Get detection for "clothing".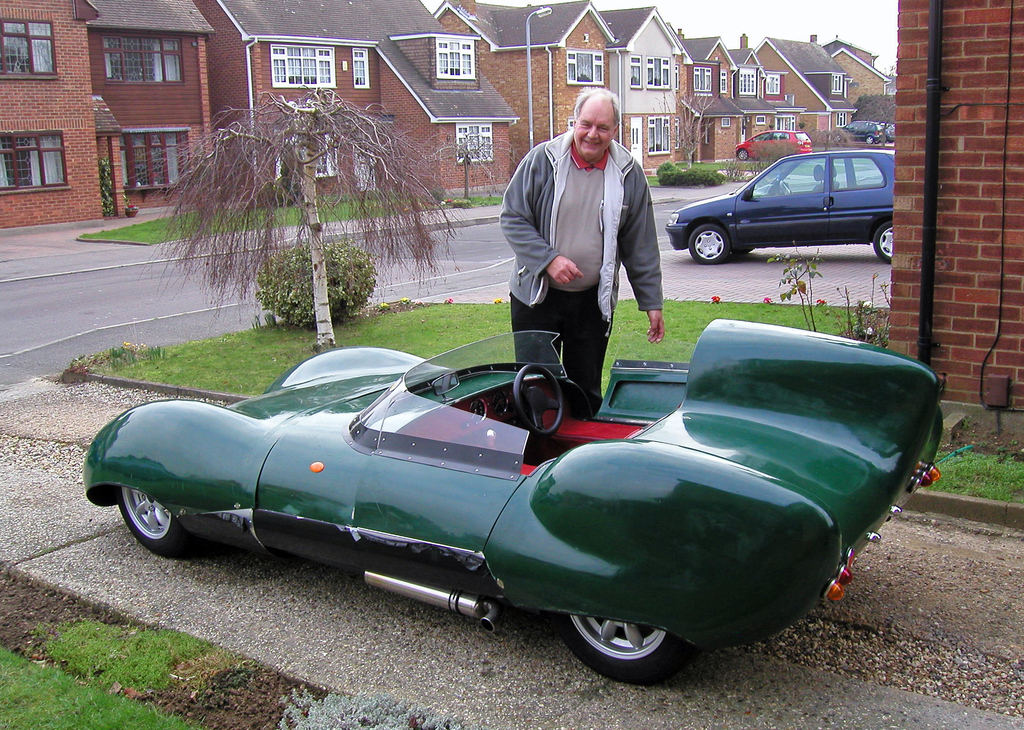
Detection: 506 101 673 377.
